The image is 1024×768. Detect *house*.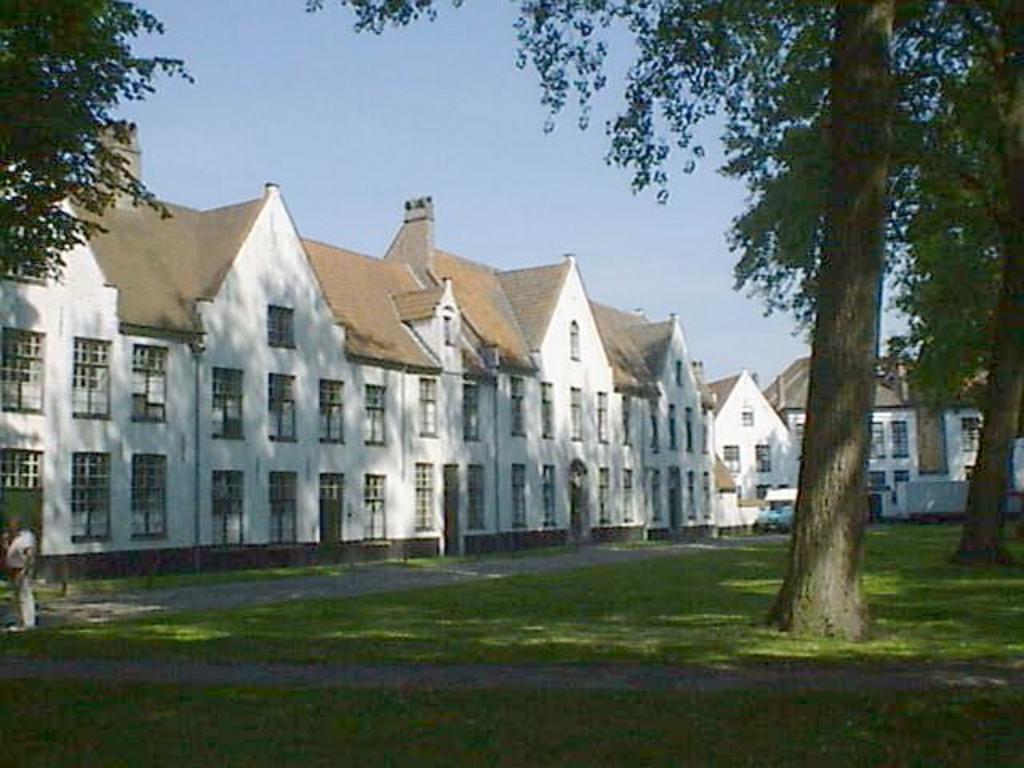
Detection: 0,115,197,584.
